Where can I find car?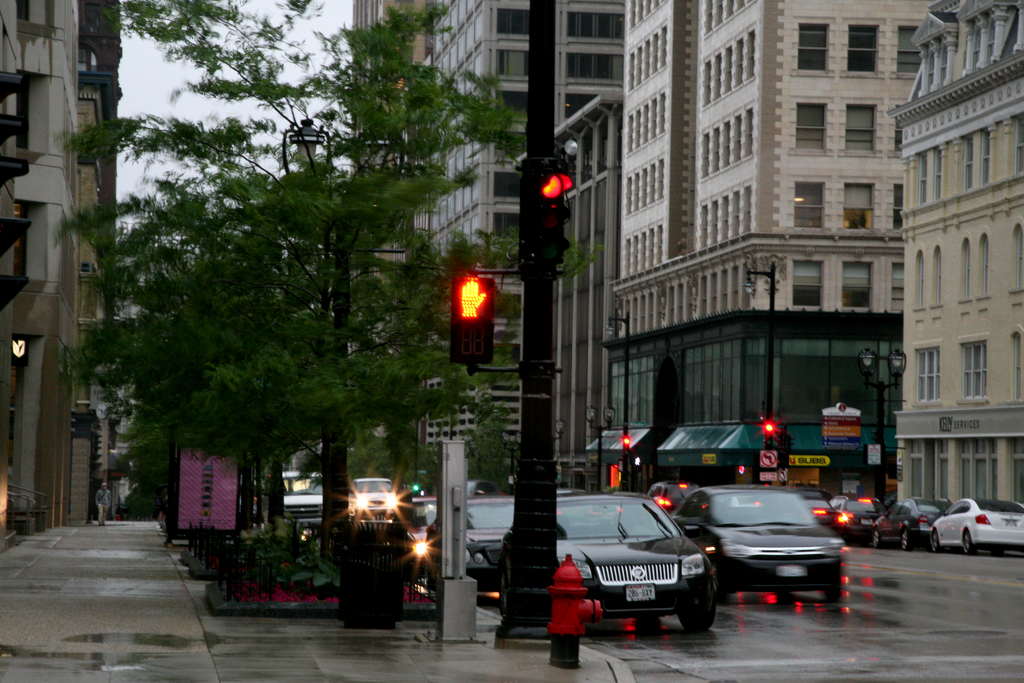
You can find it at <bbox>676, 480, 842, 601</bbox>.
